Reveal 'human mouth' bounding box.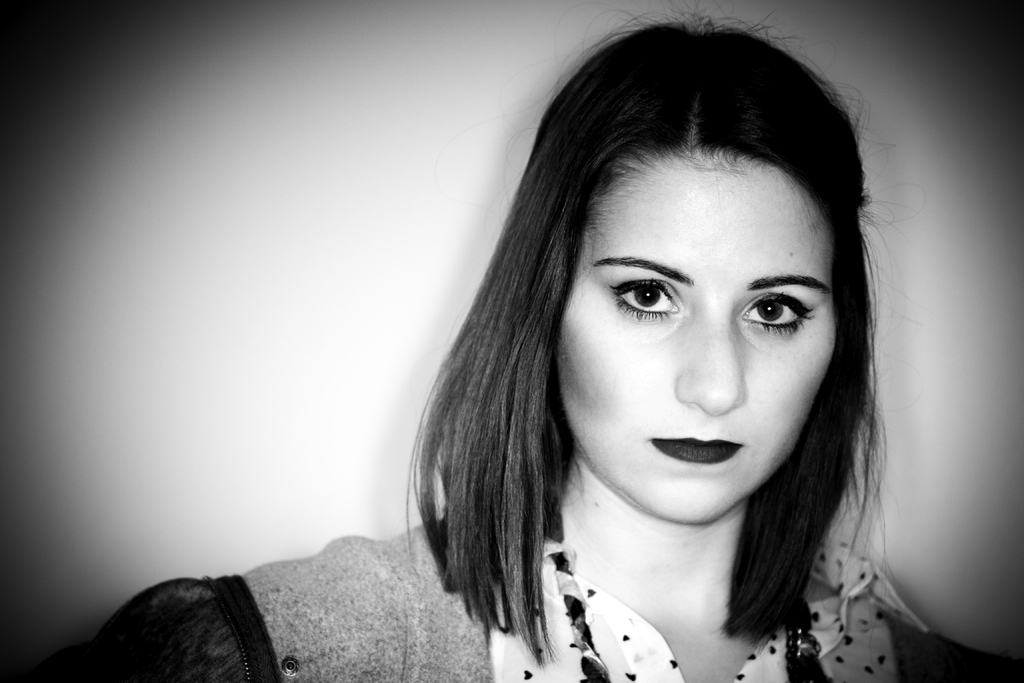
Revealed: [651,436,744,460].
